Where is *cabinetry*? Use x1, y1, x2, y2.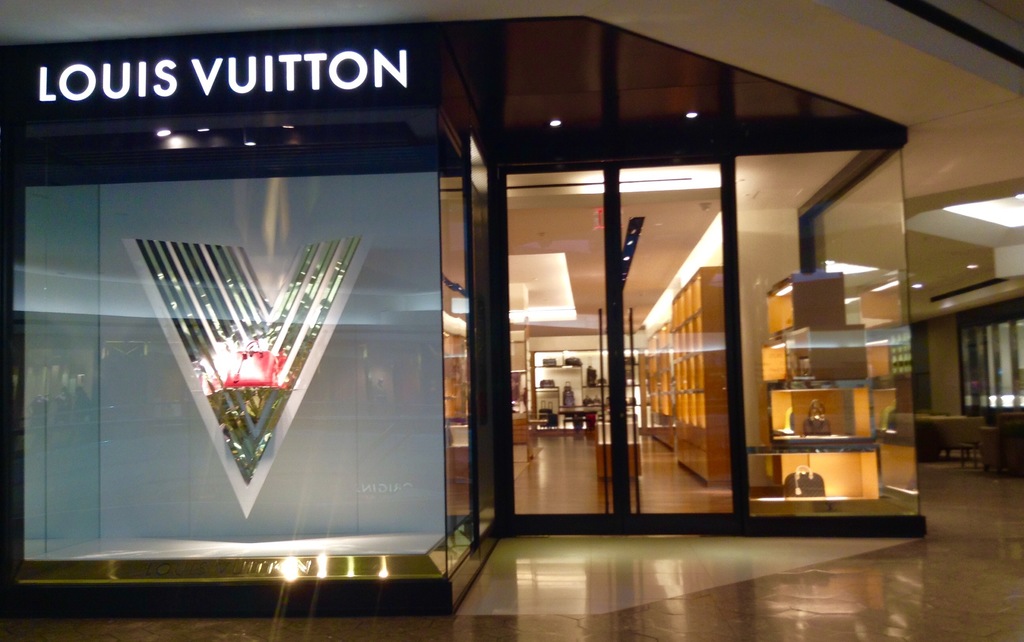
637, 319, 674, 449.
